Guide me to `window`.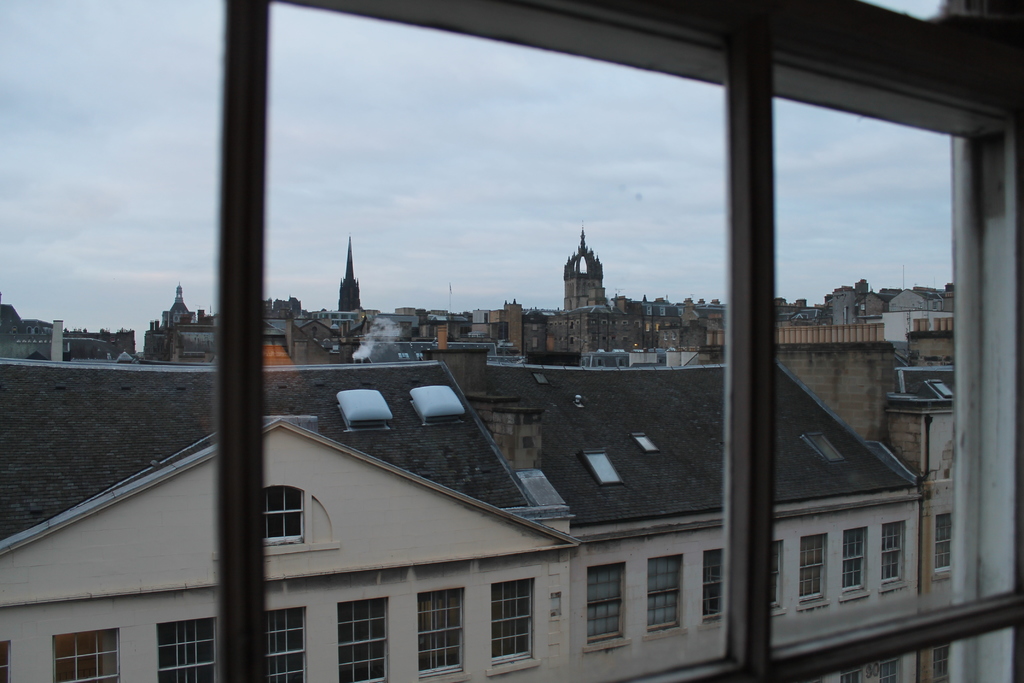
Guidance: [left=929, top=639, right=955, bottom=680].
